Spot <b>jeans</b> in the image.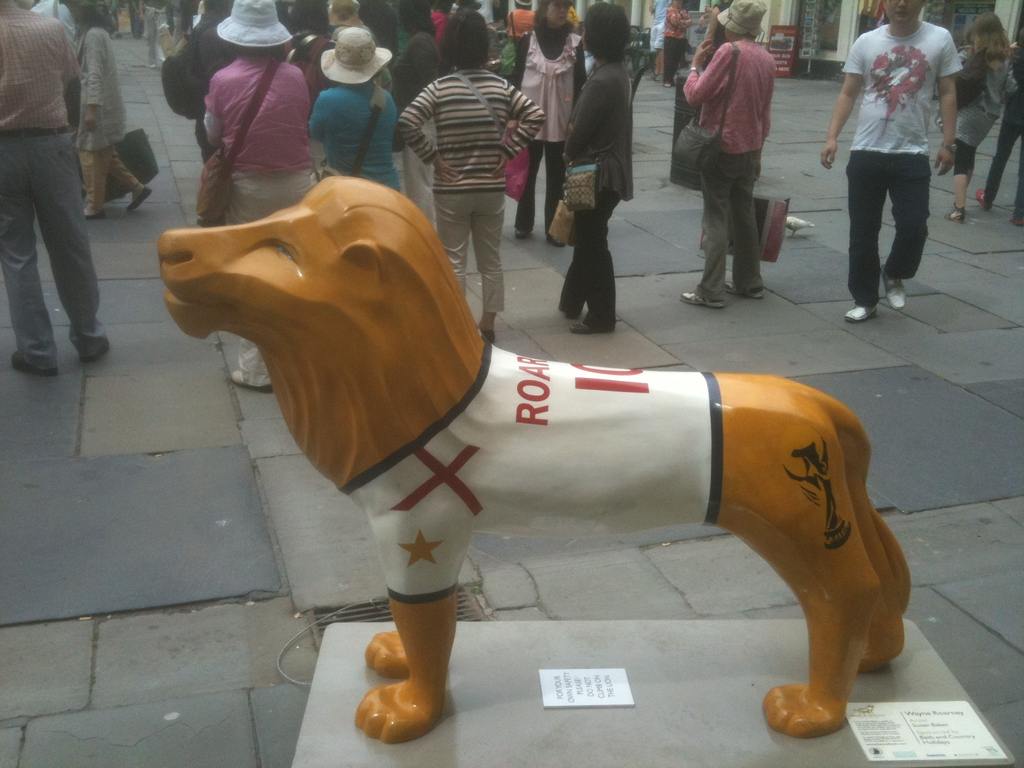
<b>jeans</b> found at 842/145/944/310.
